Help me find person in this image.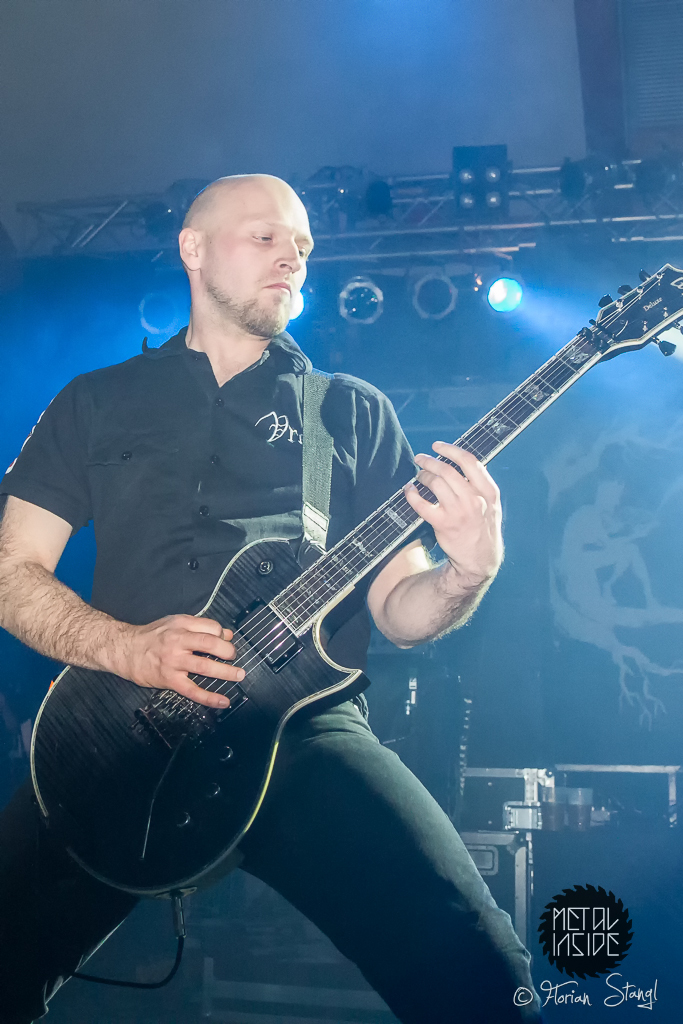
Found it: bbox=(0, 172, 541, 1023).
